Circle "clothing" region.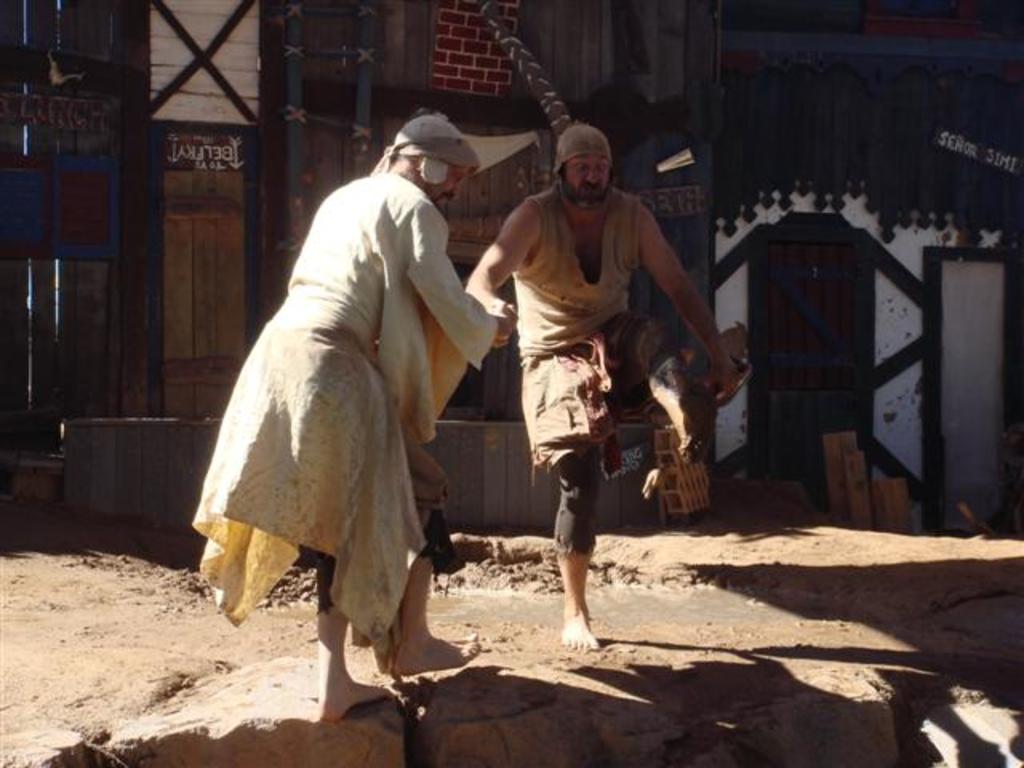
Region: 192, 122, 482, 674.
